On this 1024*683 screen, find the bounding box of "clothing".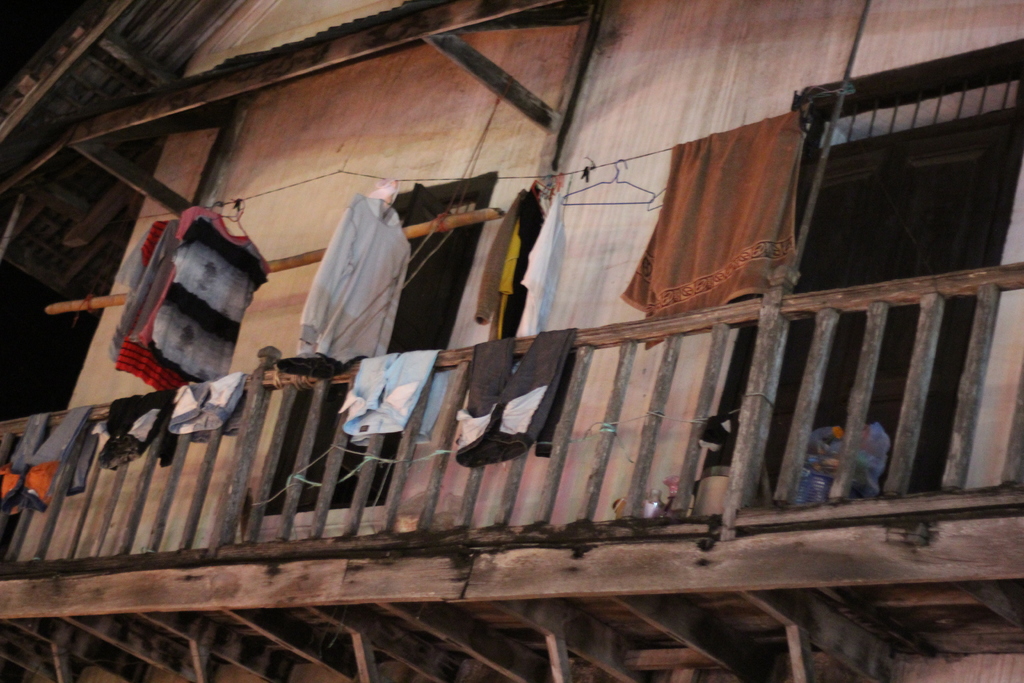
Bounding box: x1=458 y1=335 x2=578 y2=463.
